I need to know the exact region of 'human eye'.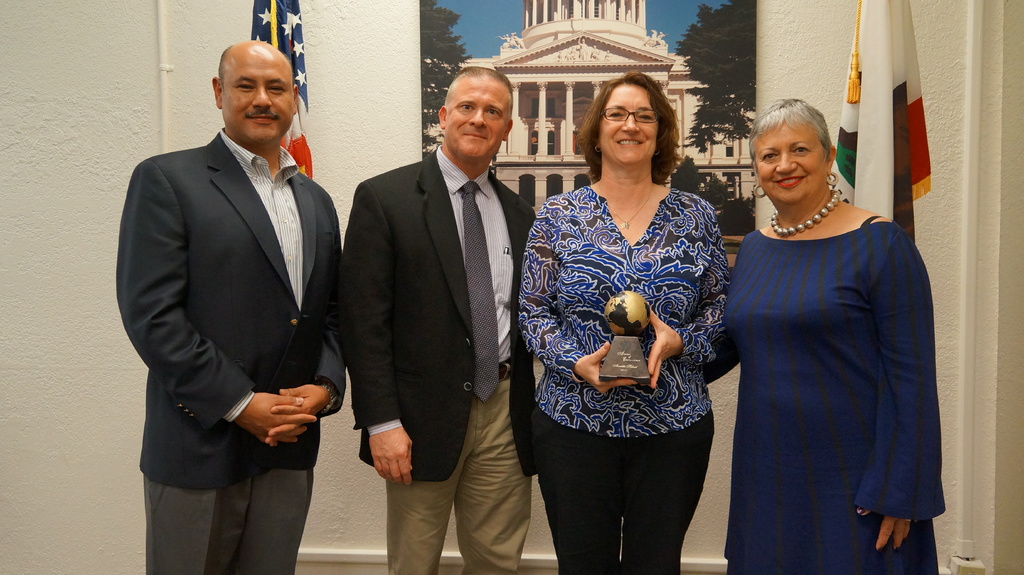
Region: box=[488, 107, 502, 119].
